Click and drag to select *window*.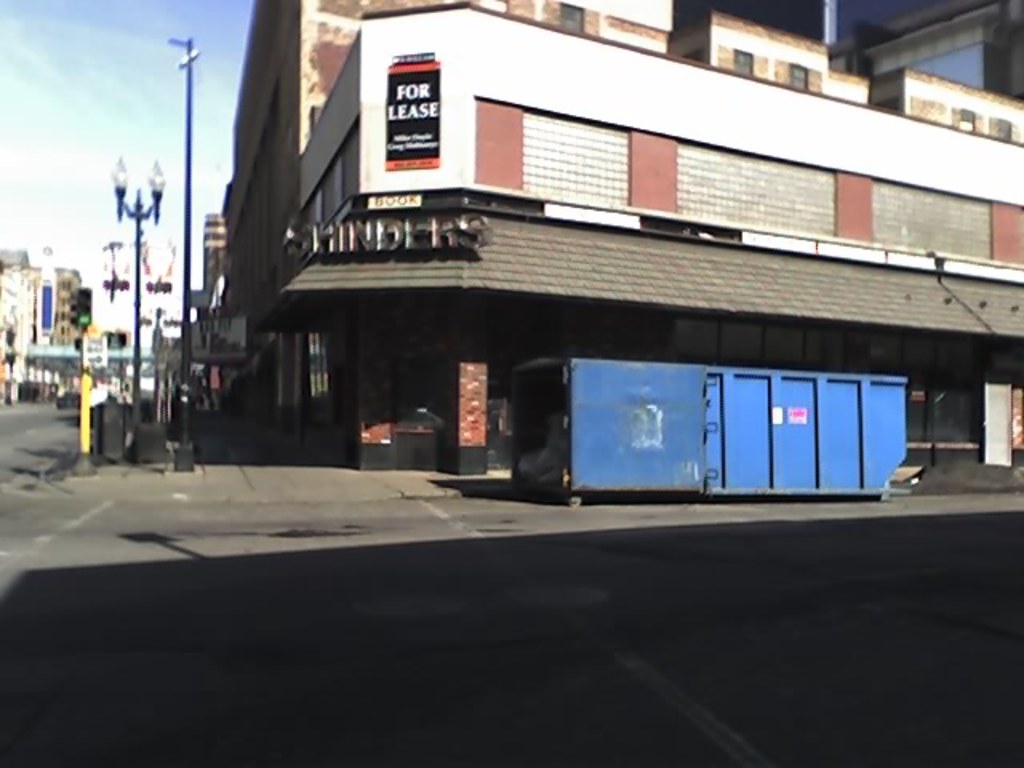
Selection: detection(958, 107, 978, 136).
